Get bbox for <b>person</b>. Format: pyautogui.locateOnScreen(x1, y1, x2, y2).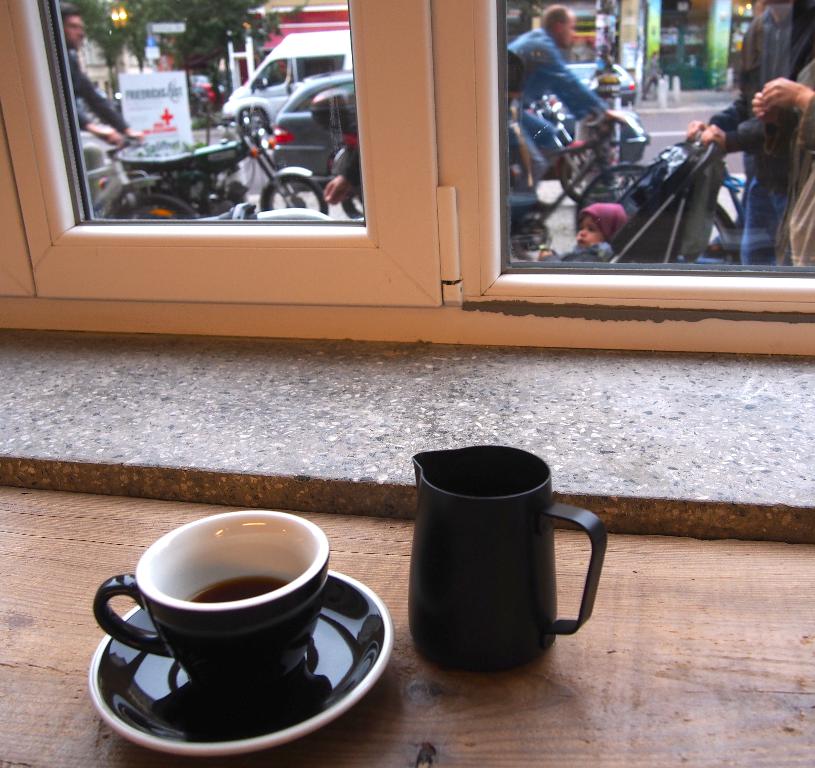
pyautogui.locateOnScreen(498, 4, 631, 197).
